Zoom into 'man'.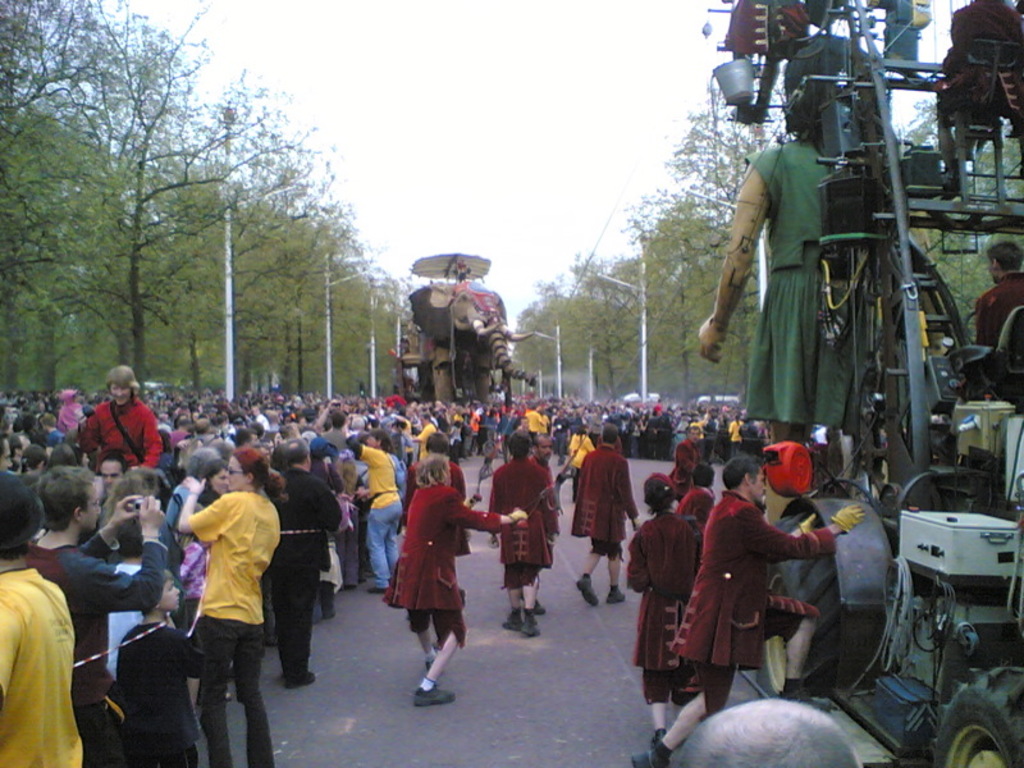
Zoom target: bbox=(0, 471, 90, 767).
